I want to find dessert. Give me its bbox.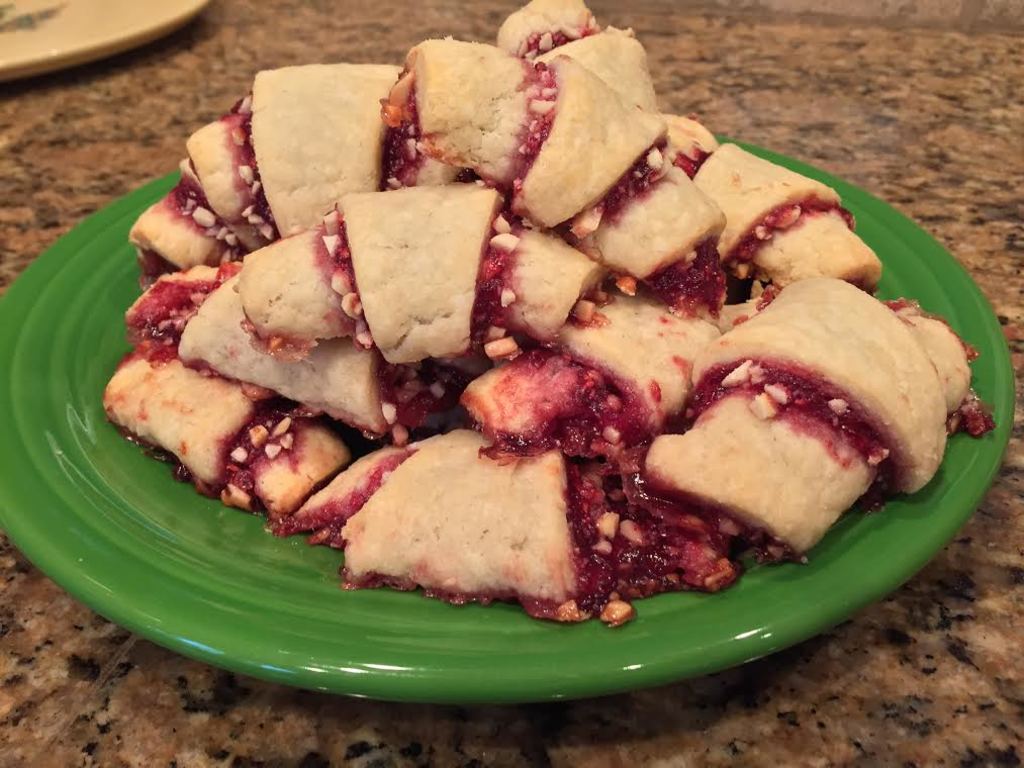
box=[336, 425, 644, 656].
